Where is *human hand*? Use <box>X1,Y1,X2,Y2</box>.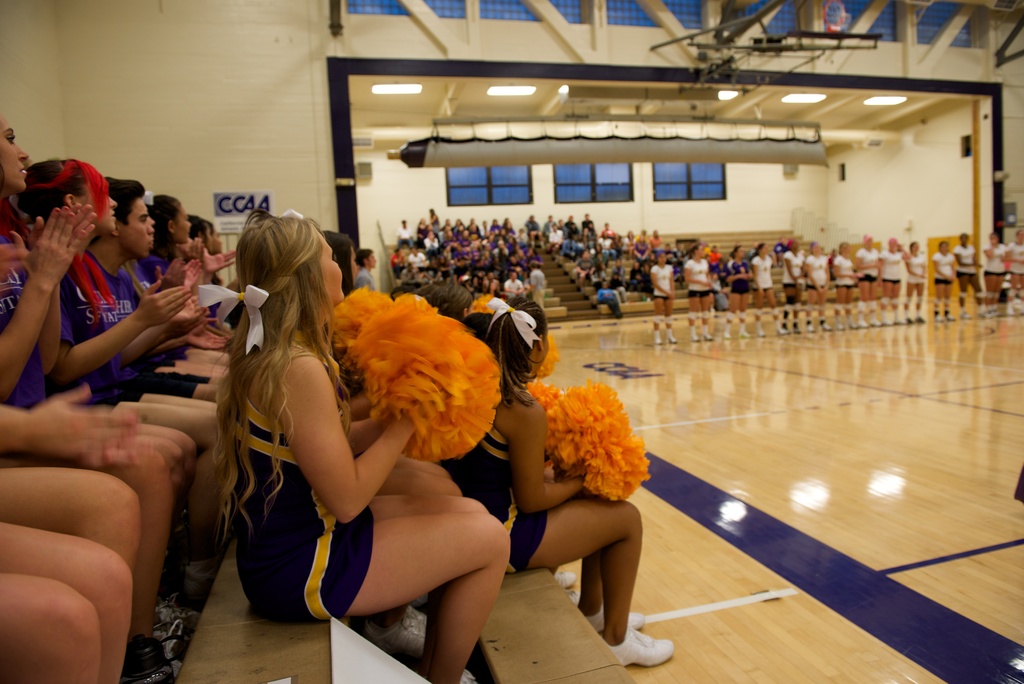
<box>81,434,145,467</box>.
